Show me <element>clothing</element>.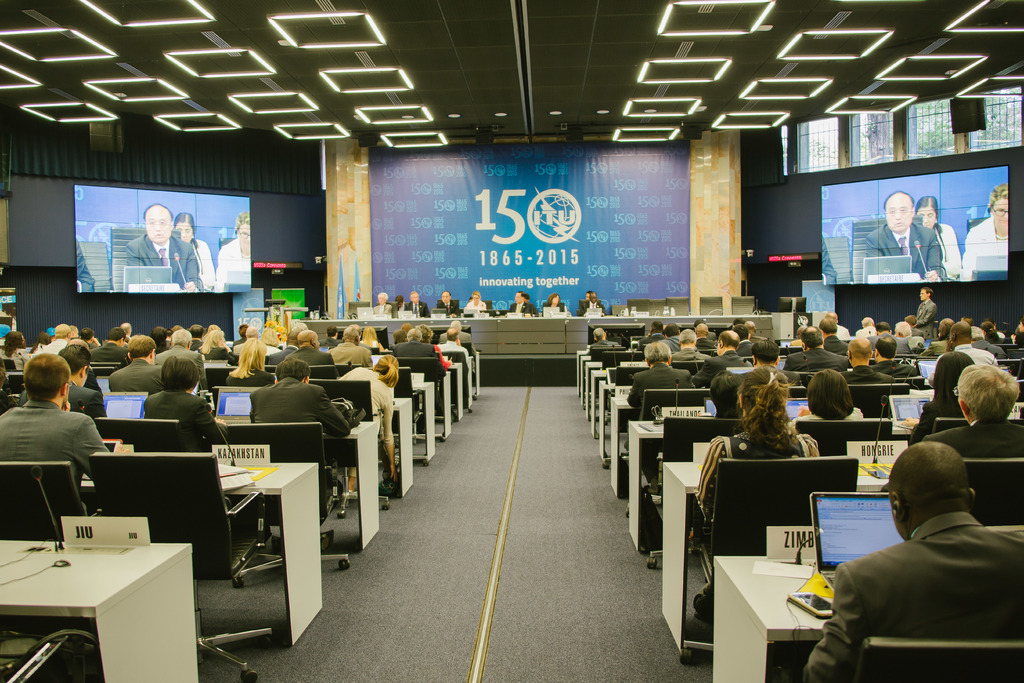
<element>clothing</element> is here: {"x1": 577, "y1": 300, "x2": 606, "y2": 317}.
